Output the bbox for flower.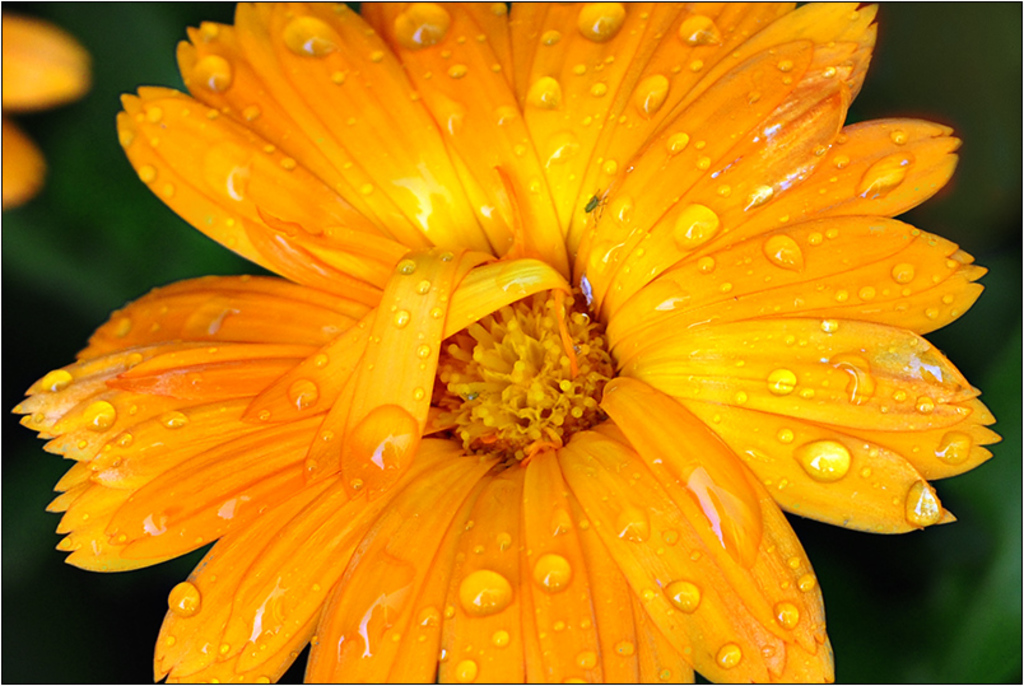
pyautogui.locateOnScreen(0, 13, 97, 210).
